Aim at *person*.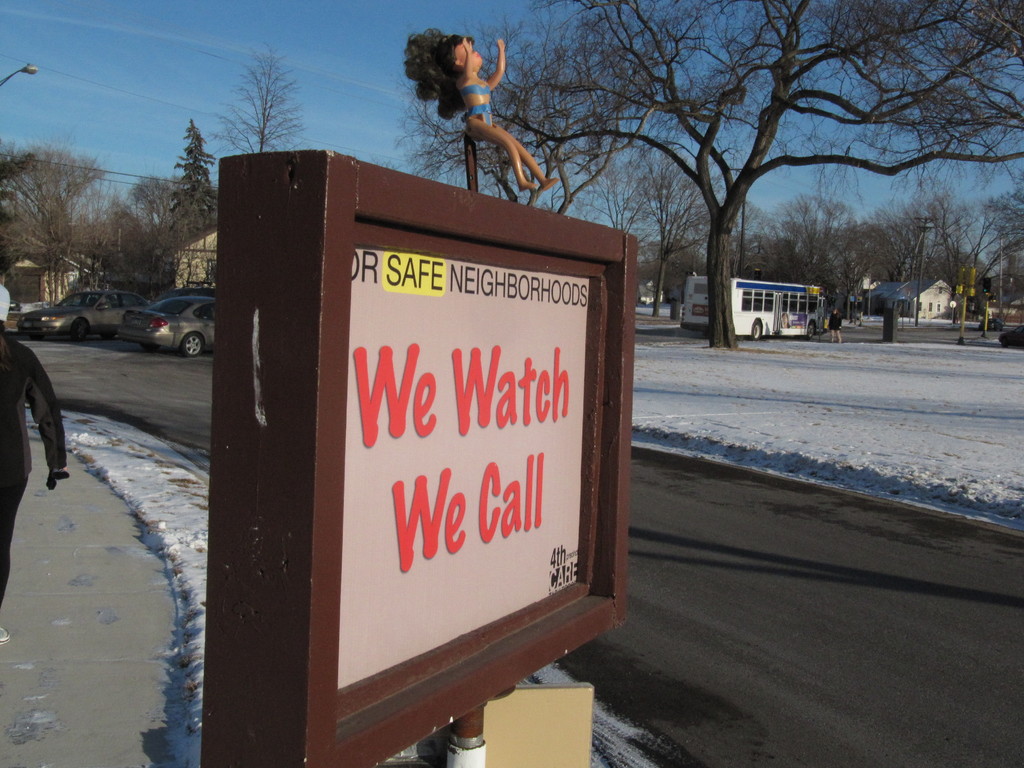
Aimed at {"left": 0, "top": 285, "right": 70, "bottom": 611}.
